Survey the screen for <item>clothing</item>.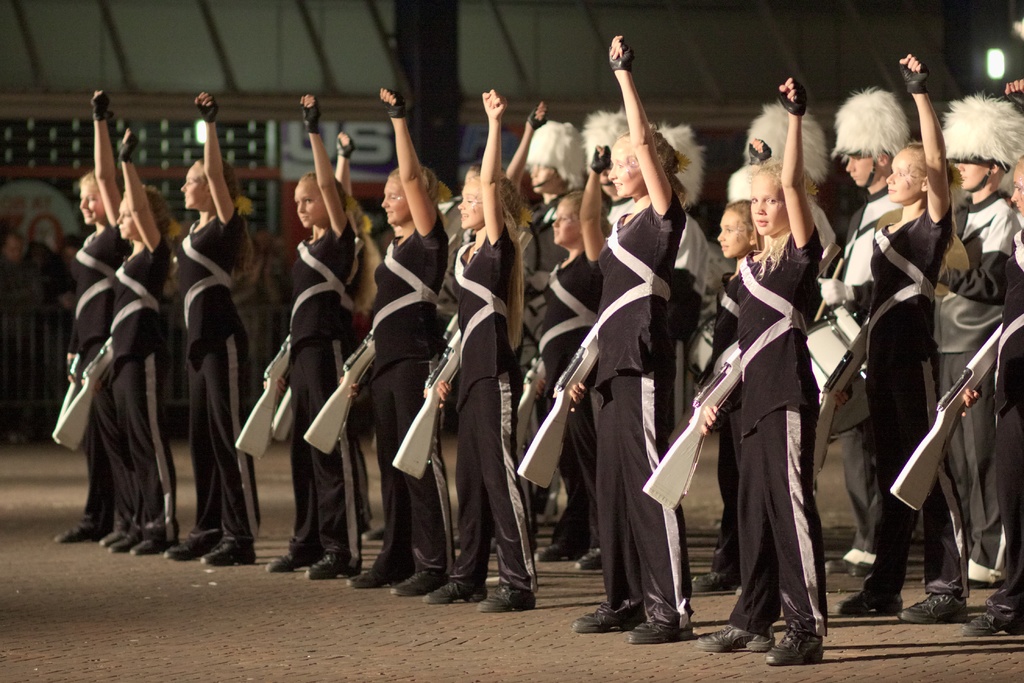
Survey found: <bbox>68, 218, 127, 534</bbox>.
